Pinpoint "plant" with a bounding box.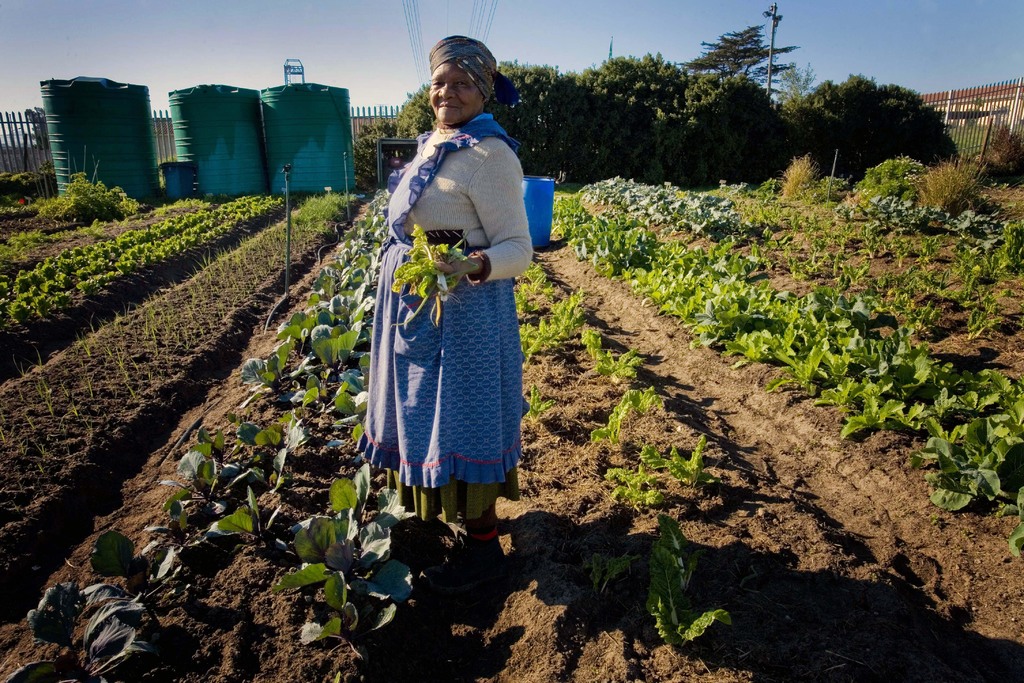
x1=31, y1=178, x2=460, y2=682.
